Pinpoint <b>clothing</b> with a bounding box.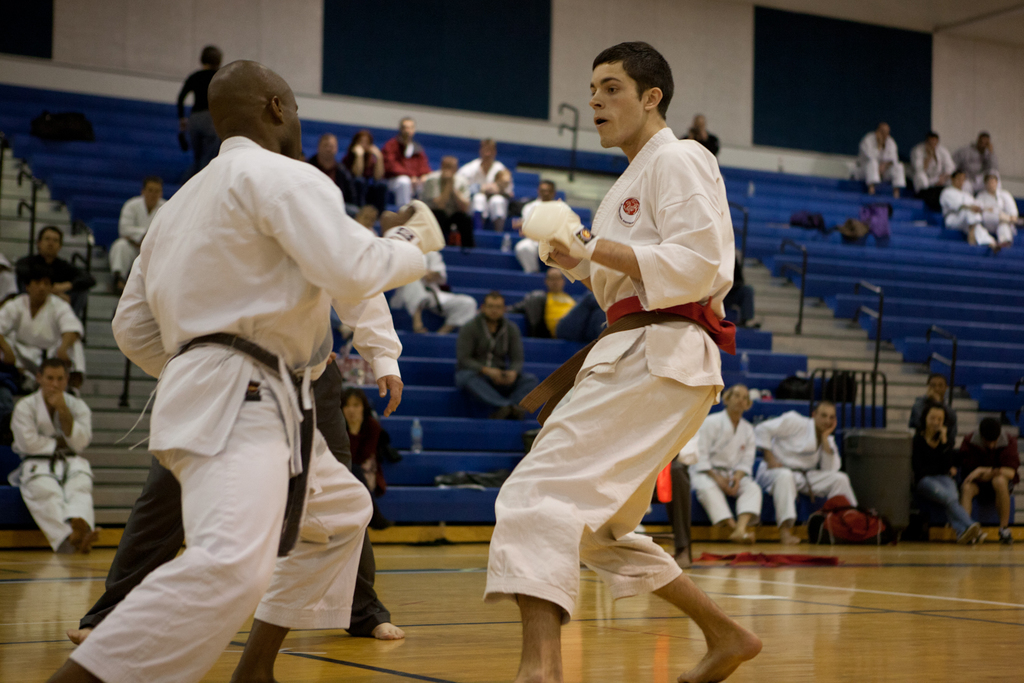
{"x1": 959, "y1": 432, "x2": 1016, "y2": 525}.
